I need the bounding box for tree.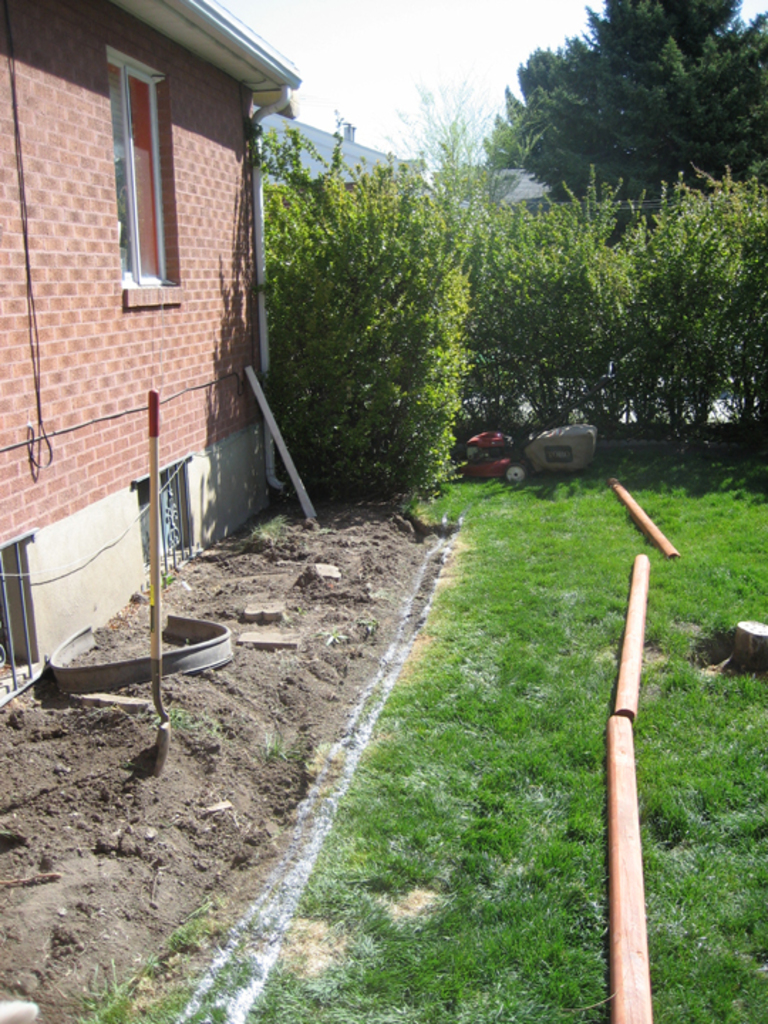
Here it is: [498, 28, 734, 208].
